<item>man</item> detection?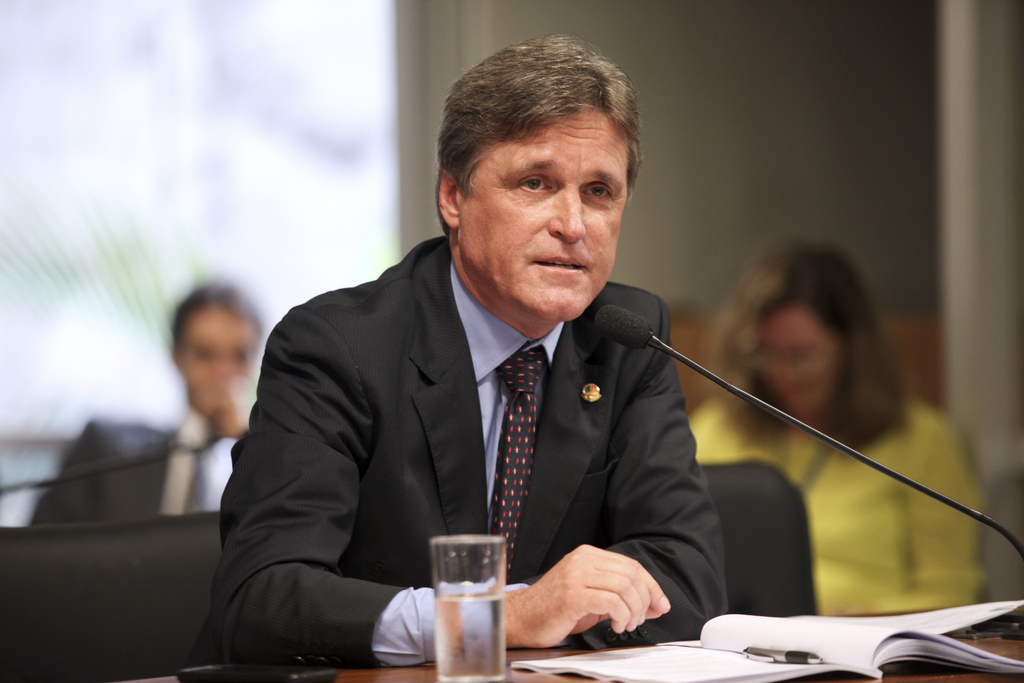
26:283:262:525
